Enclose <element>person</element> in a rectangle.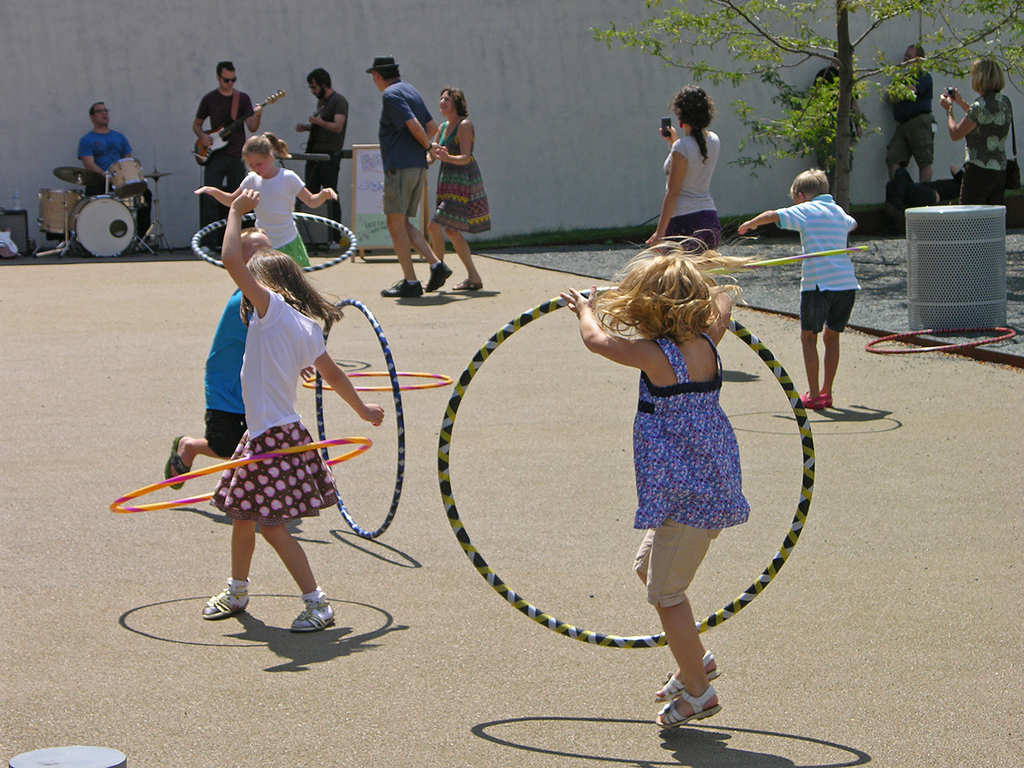
[x1=561, y1=228, x2=746, y2=730].
